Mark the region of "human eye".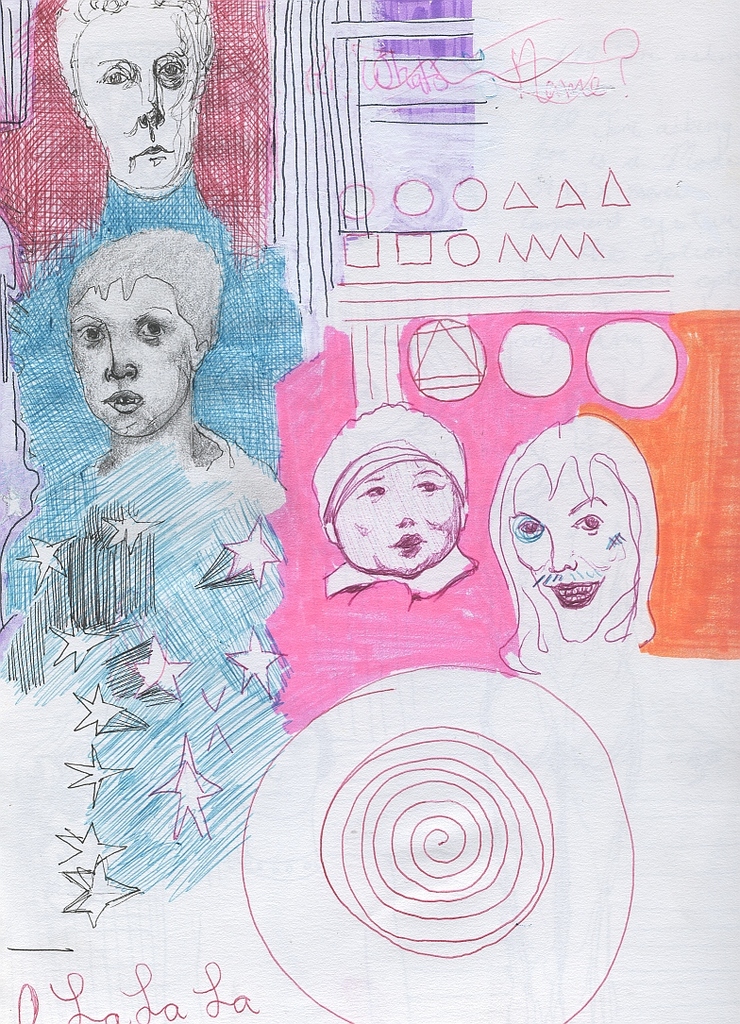
Region: region(97, 60, 128, 87).
